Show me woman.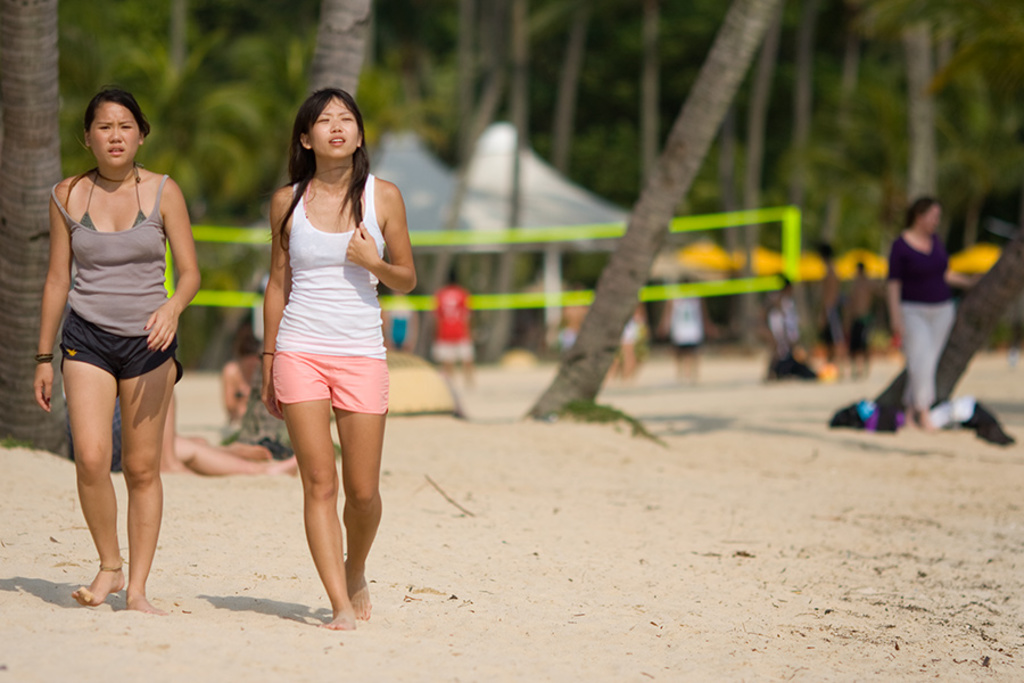
woman is here: l=257, t=84, r=413, b=631.
